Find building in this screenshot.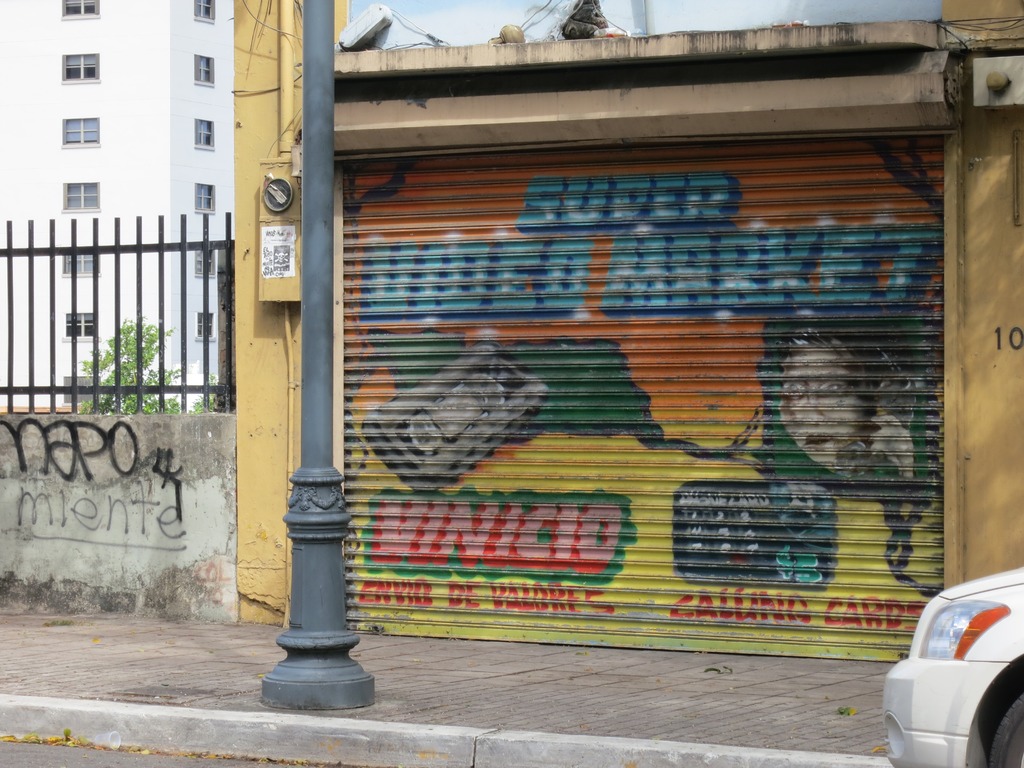
The bounding box for building is (left=0, top=0, right=233, bottom=410).
